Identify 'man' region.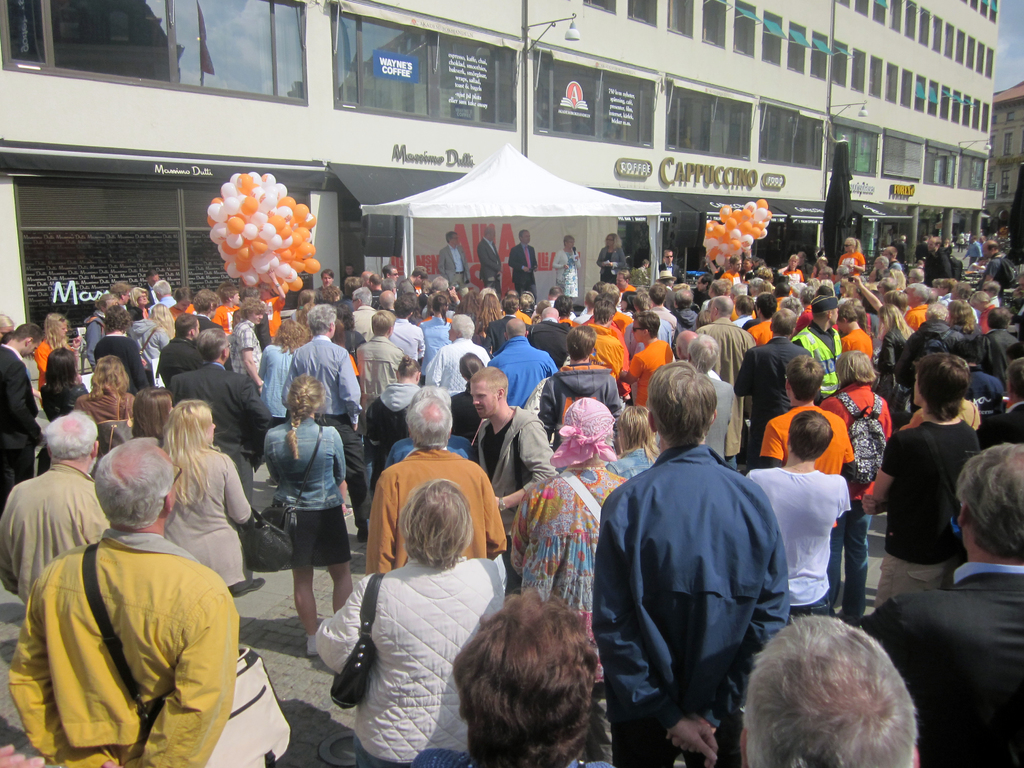
Region: rect(164, 326, 273, 597).
